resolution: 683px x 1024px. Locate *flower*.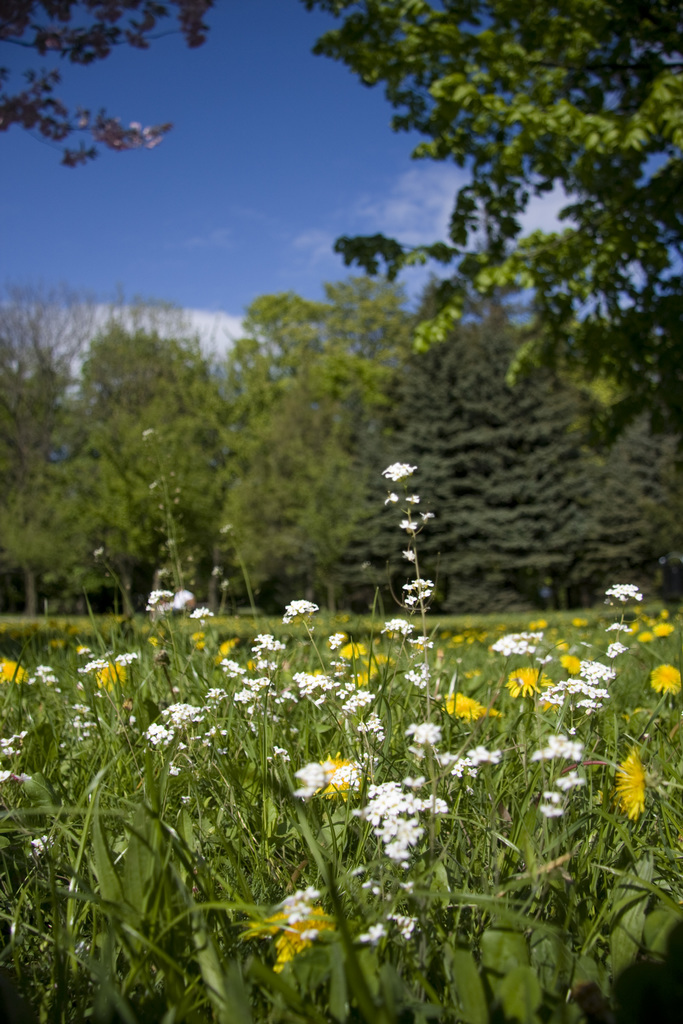
locate(608, 744, 652, 823).
